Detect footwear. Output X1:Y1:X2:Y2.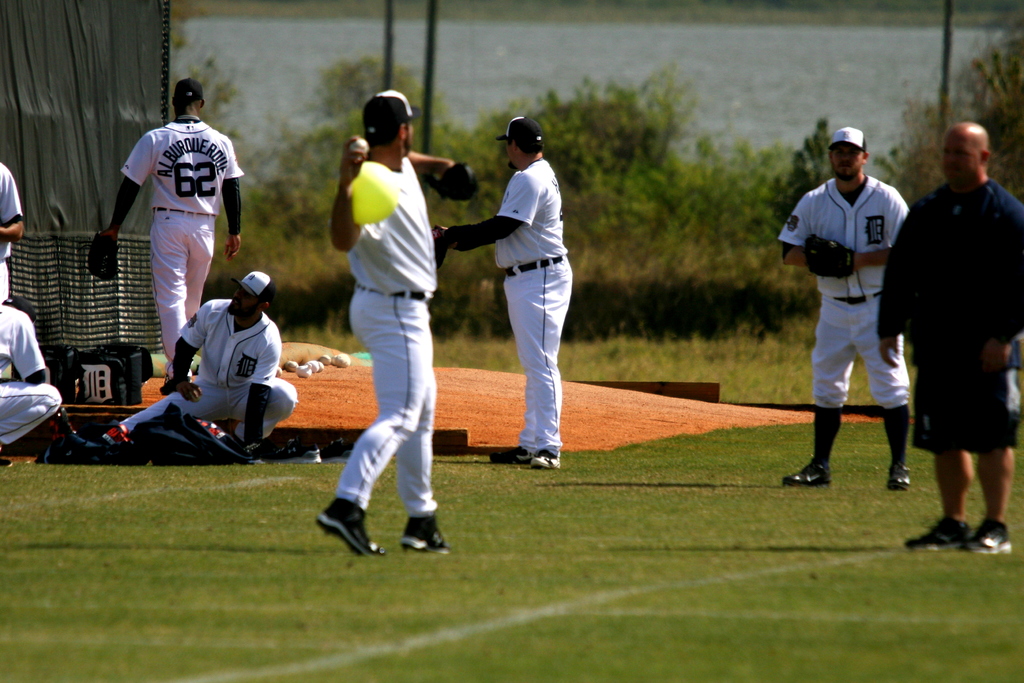
534:450:561:469.
